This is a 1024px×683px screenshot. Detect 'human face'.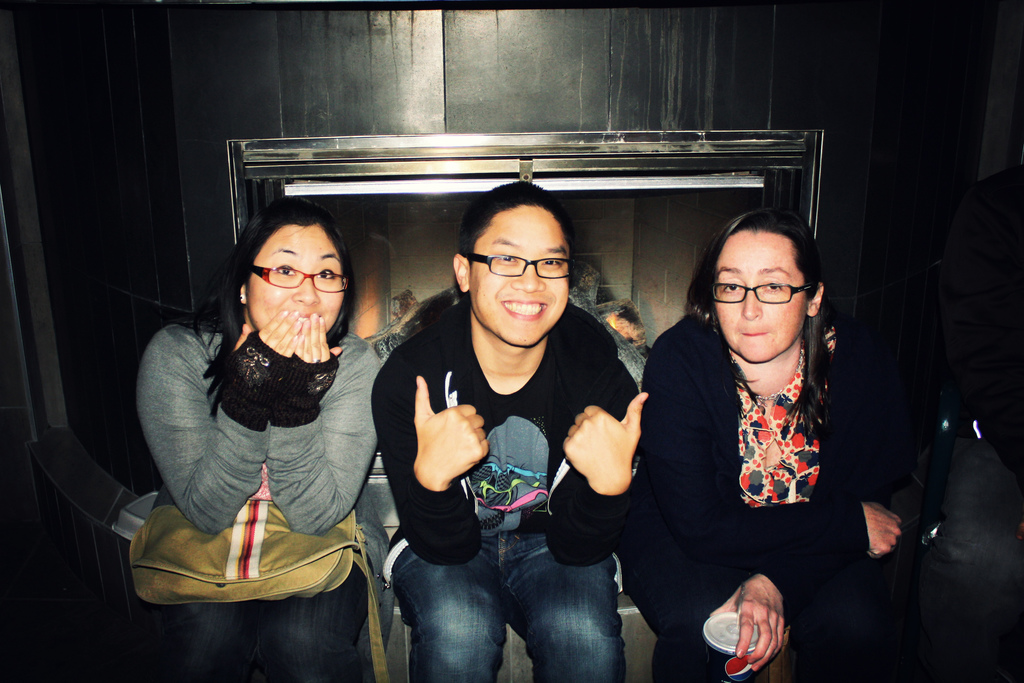
detection(710, 227, 803, 361).
